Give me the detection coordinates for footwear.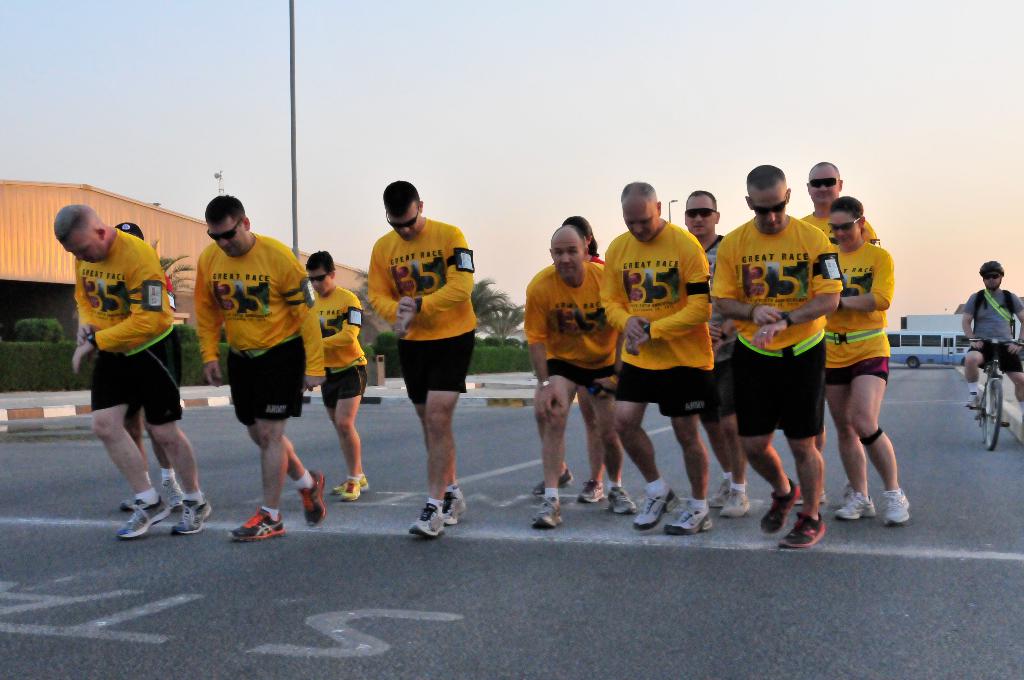
<region>708, 476, 728, 508</region>.
